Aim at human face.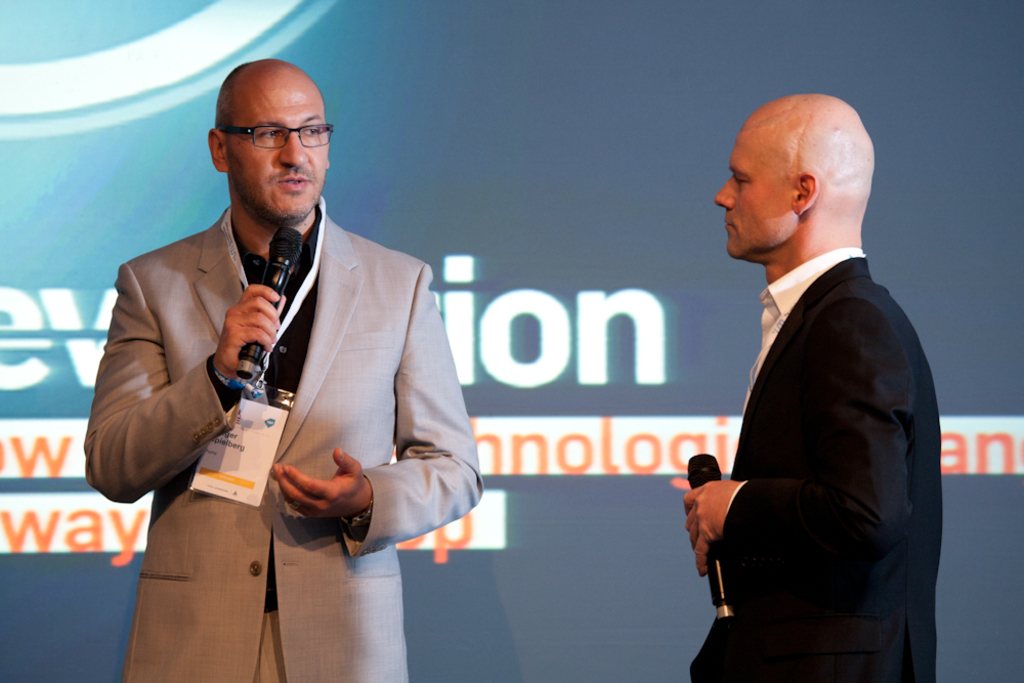
Aimed at (left=710, top=125, right=797, bottom=261).
